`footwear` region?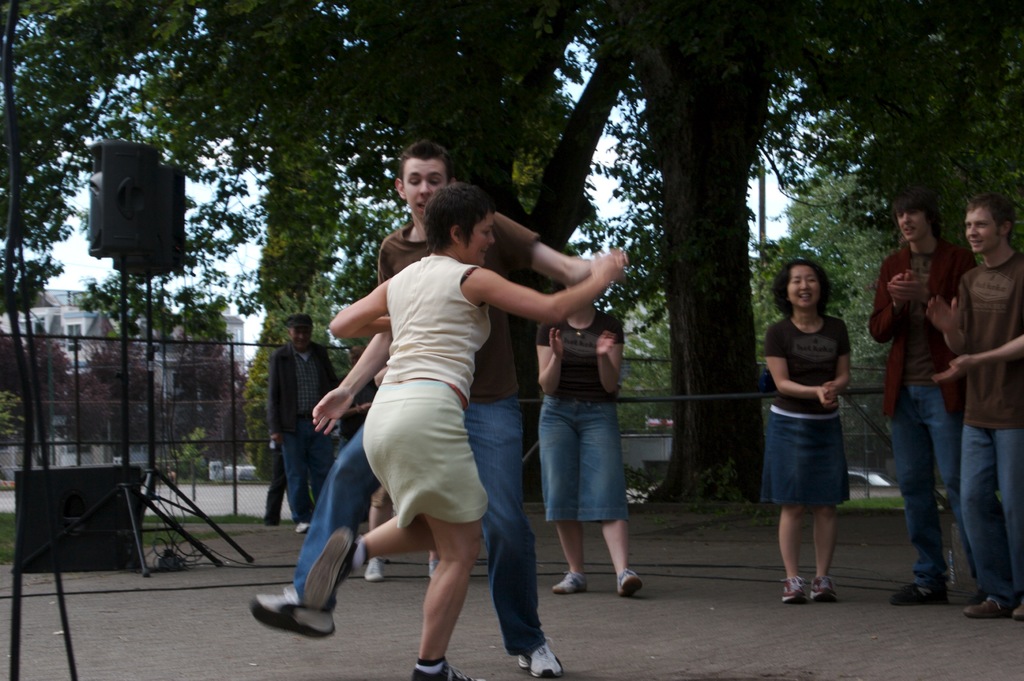
bbox=[780, 572, 806, 606]
